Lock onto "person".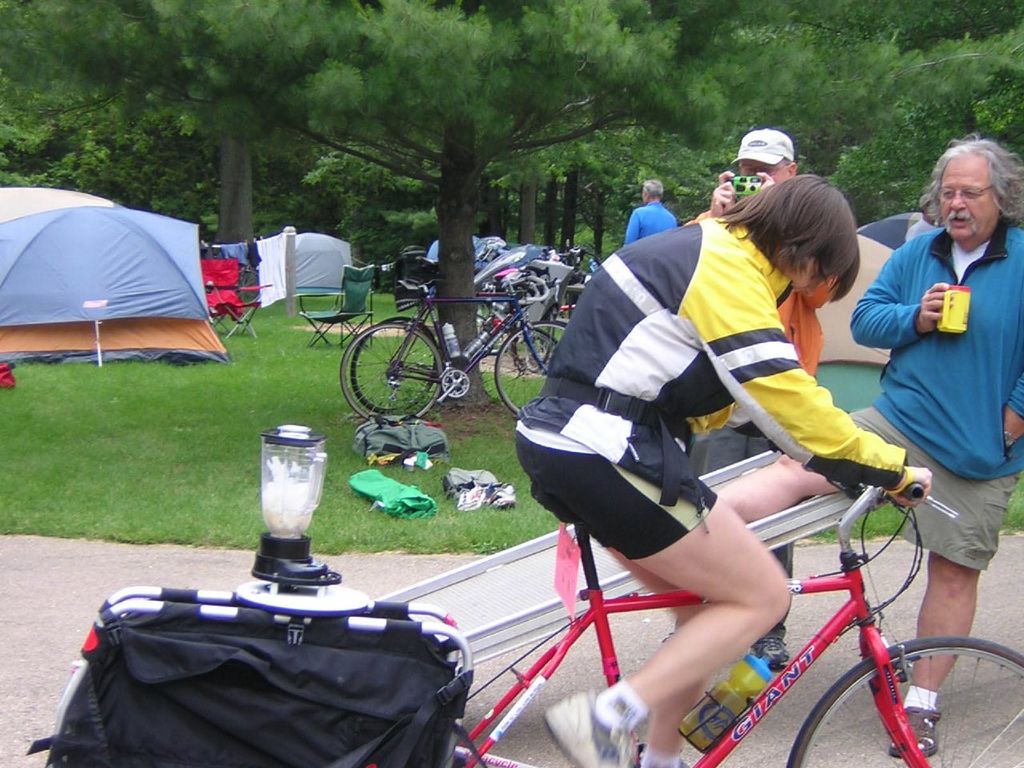
Locked: locate(673, 127, 843, 673).
